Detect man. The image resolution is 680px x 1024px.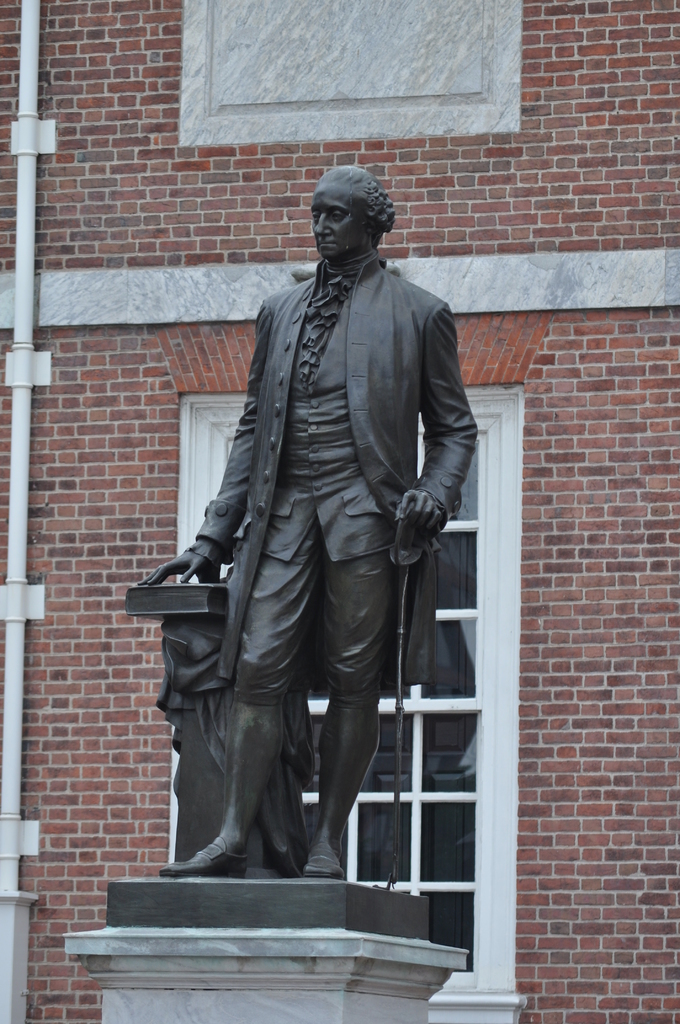
(142, 215, 435, 911).
